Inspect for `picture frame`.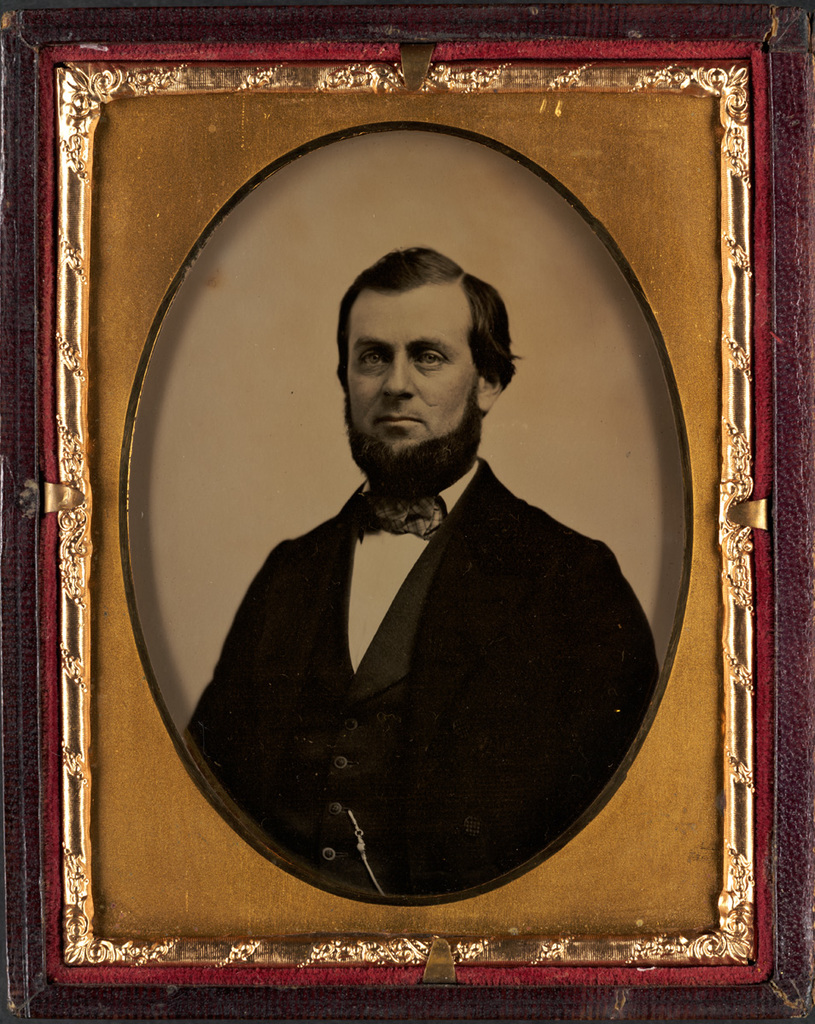
Inspection: Rect(0, 0, 795, 1023).
